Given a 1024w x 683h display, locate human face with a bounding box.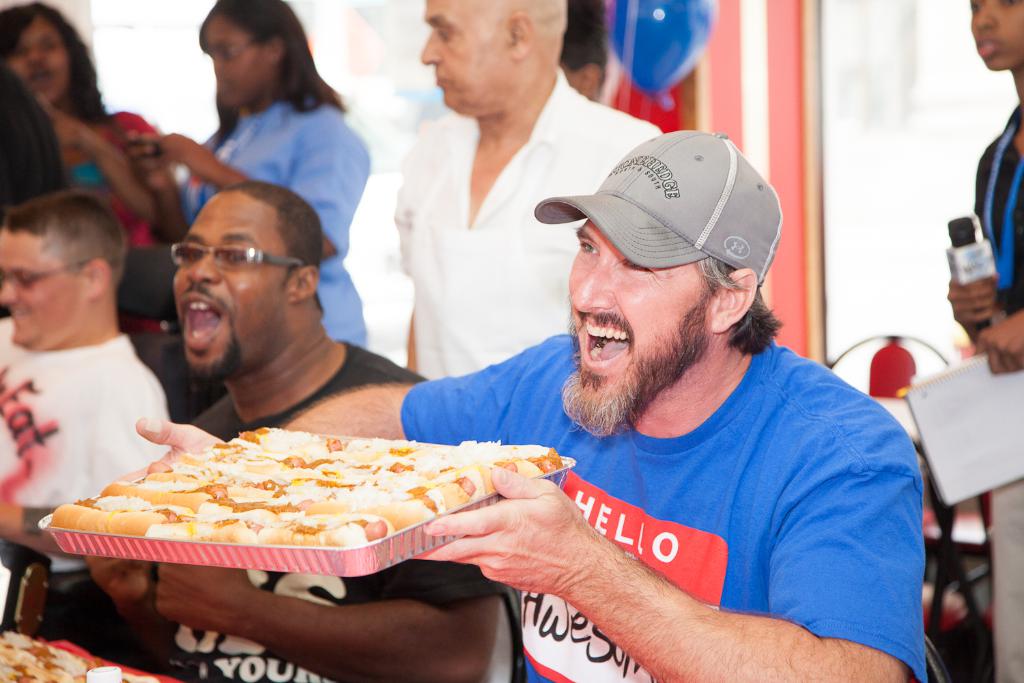
Located: 0, 227, 85, 348.
